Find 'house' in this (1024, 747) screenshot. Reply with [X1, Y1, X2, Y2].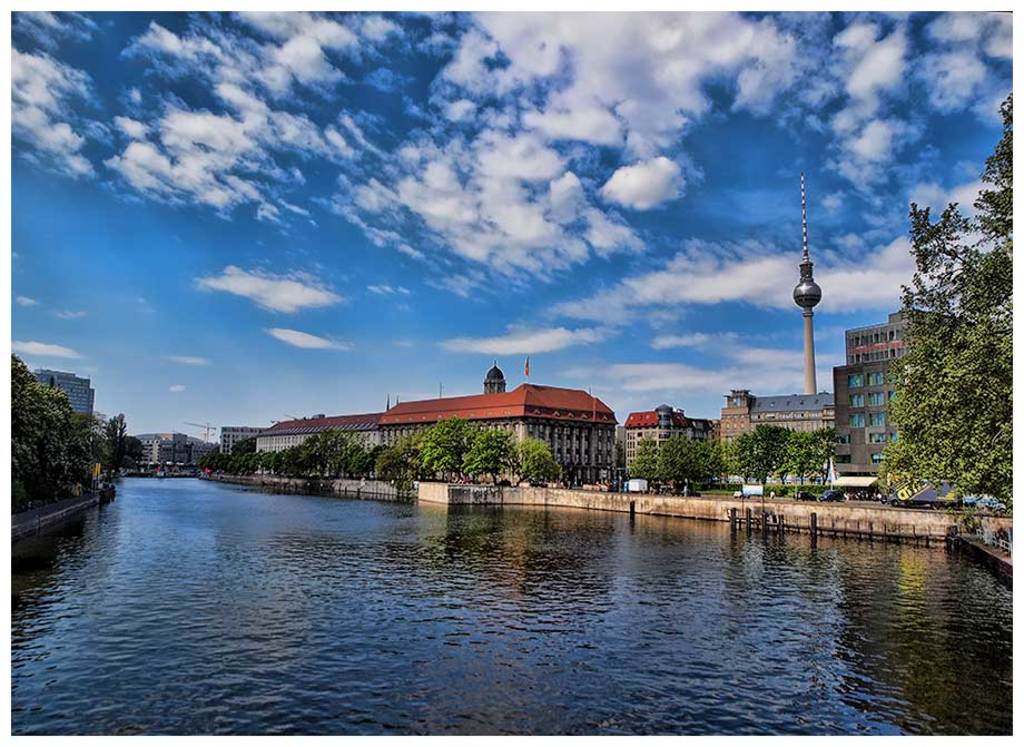
[836, 317, 898, 489].
